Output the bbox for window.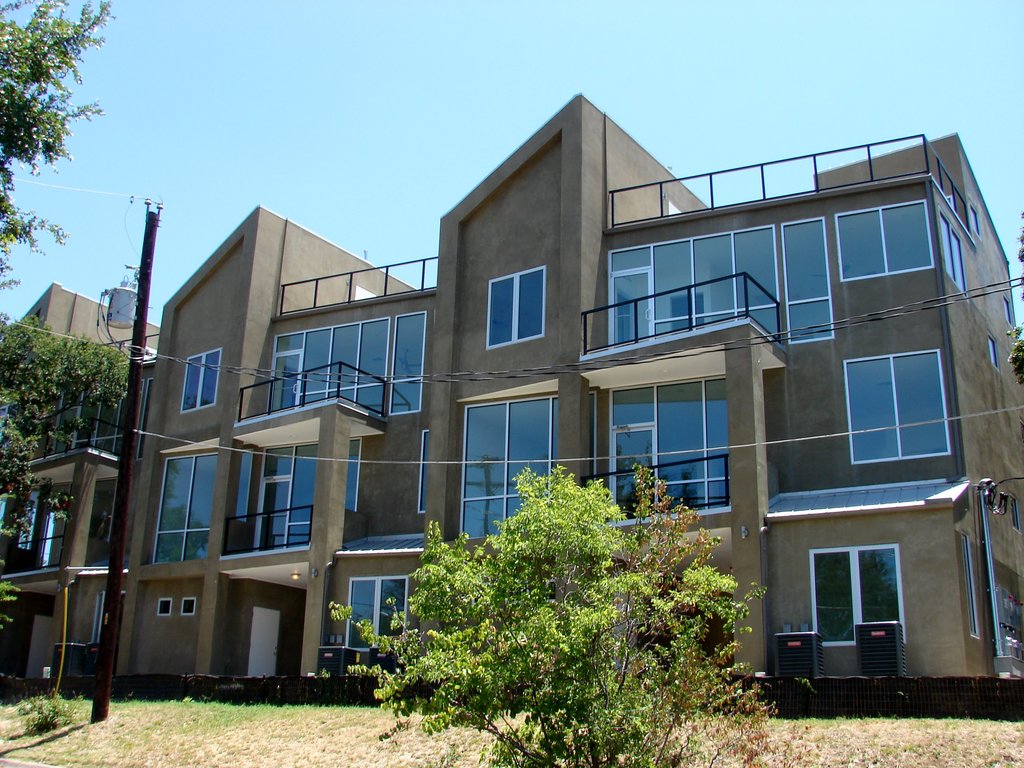
[182, 348, 222, 412].
